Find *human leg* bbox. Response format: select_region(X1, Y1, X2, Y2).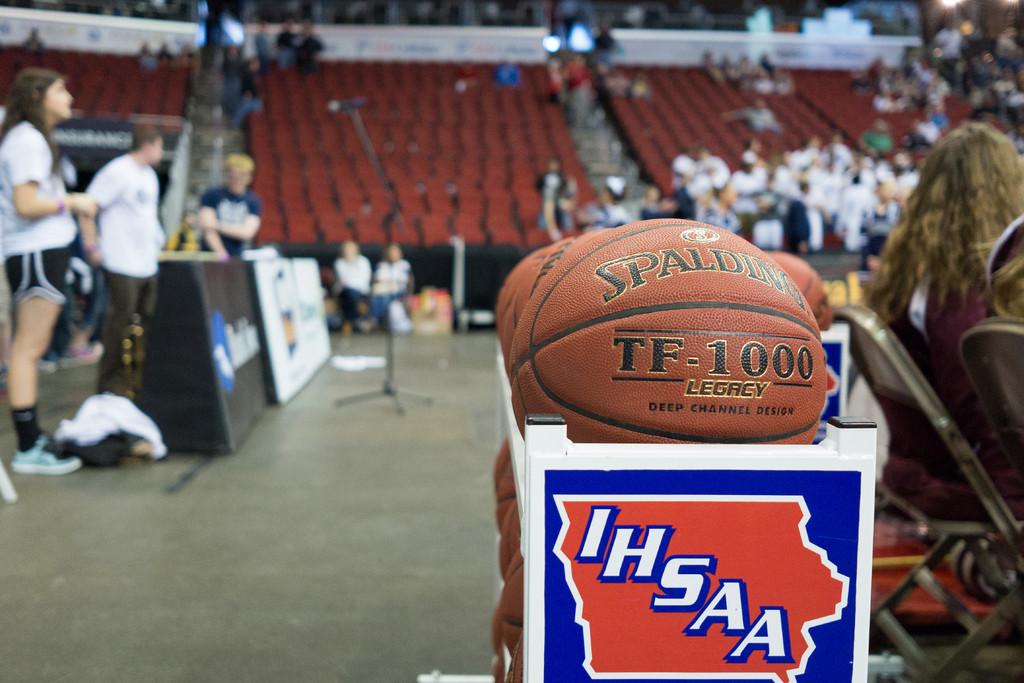
select_region(3, 227, 79, 478).
